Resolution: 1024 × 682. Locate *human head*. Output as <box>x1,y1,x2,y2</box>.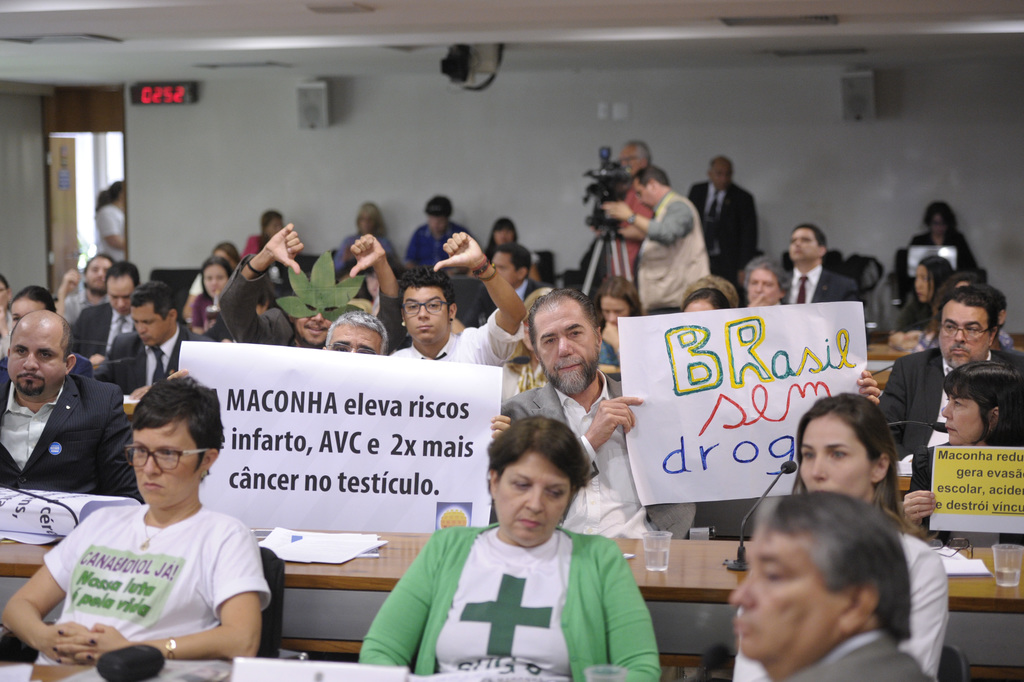
<box>794,394,895,505</box>.
